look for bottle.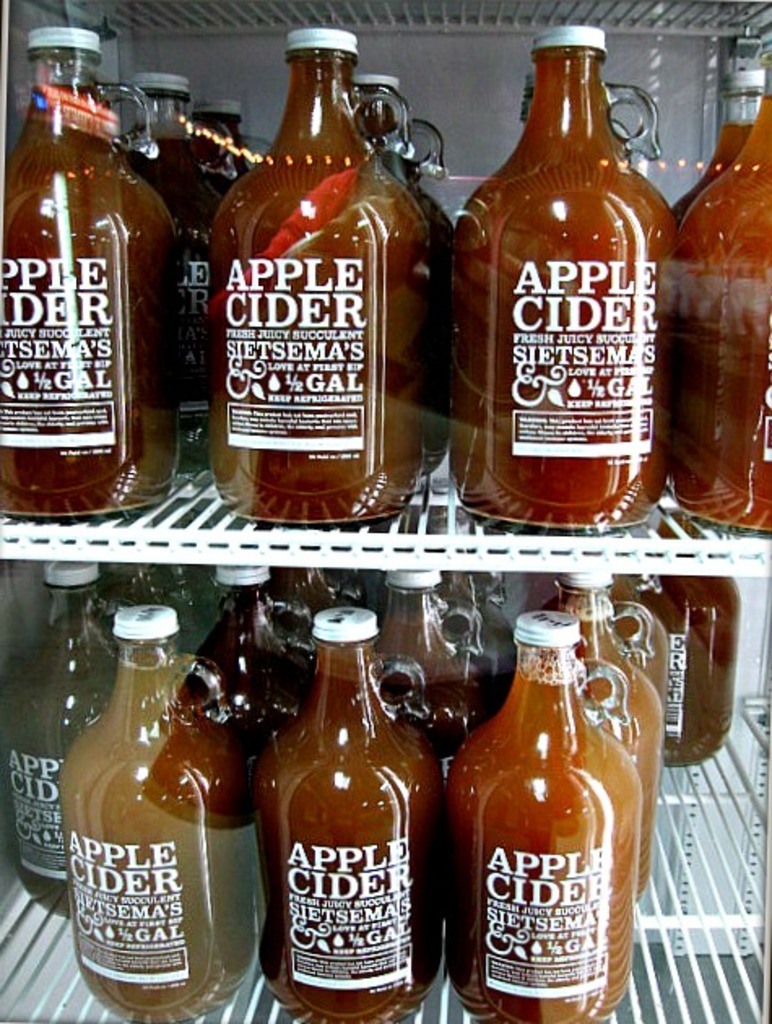
Found: [x1=684, y1=65, x2=770, y2=541].
